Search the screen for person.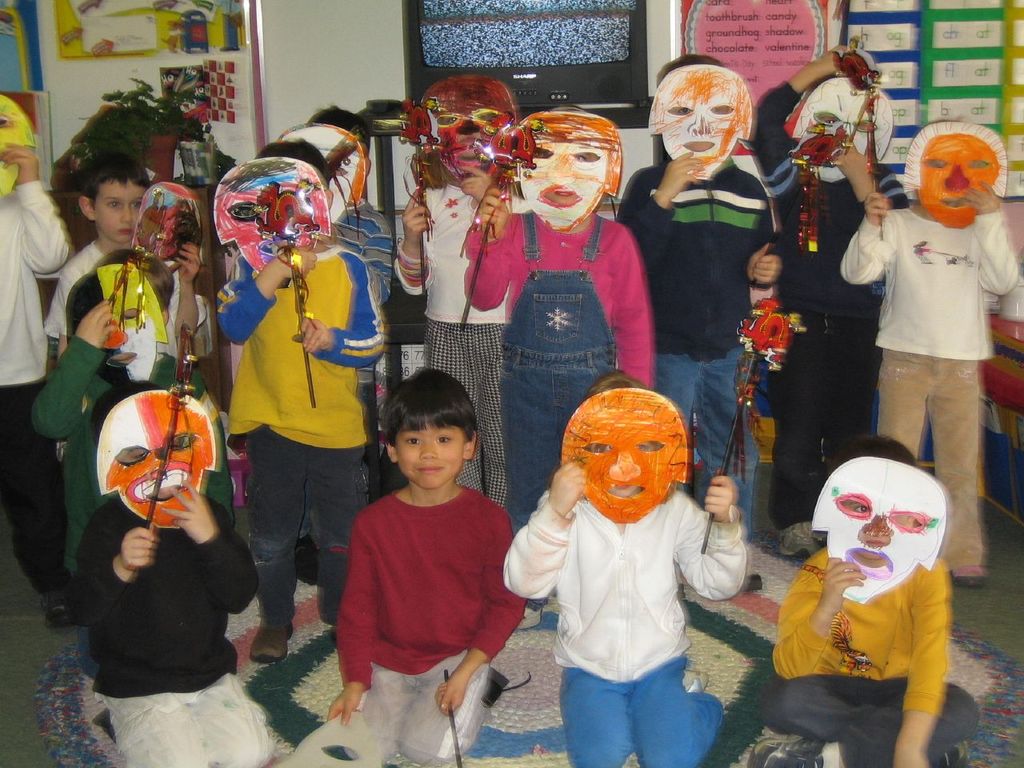
Found at region(746, 41, 910, 565).
